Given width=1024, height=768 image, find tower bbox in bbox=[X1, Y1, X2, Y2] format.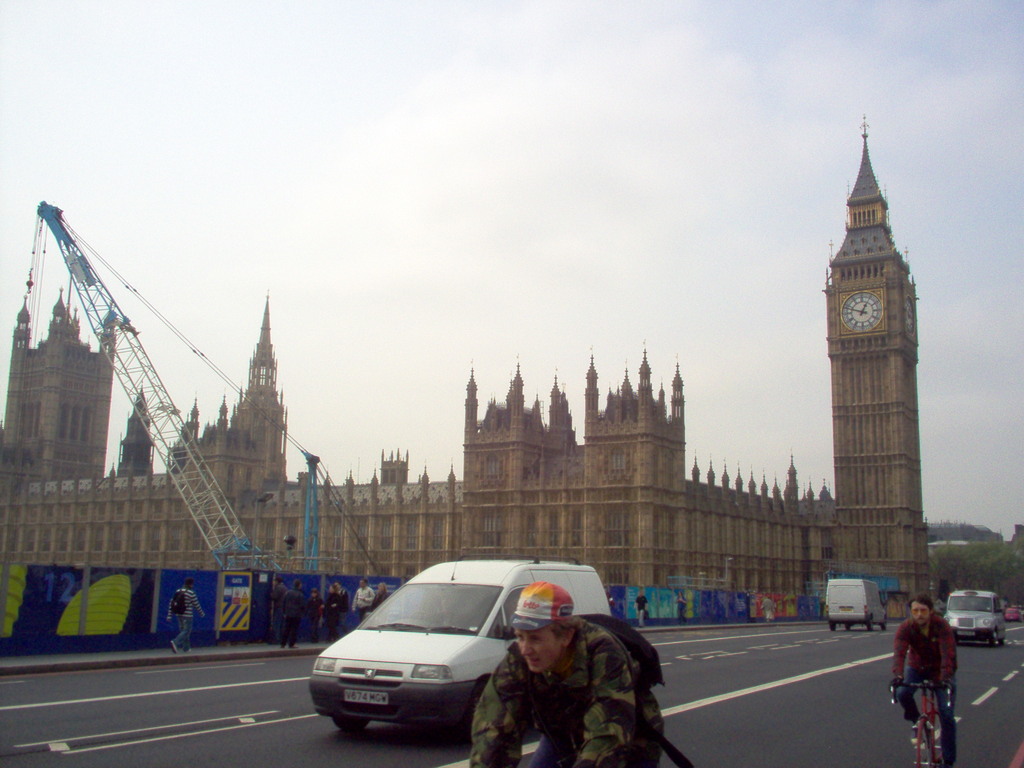
bbox=[166, 284, 294, 477].
